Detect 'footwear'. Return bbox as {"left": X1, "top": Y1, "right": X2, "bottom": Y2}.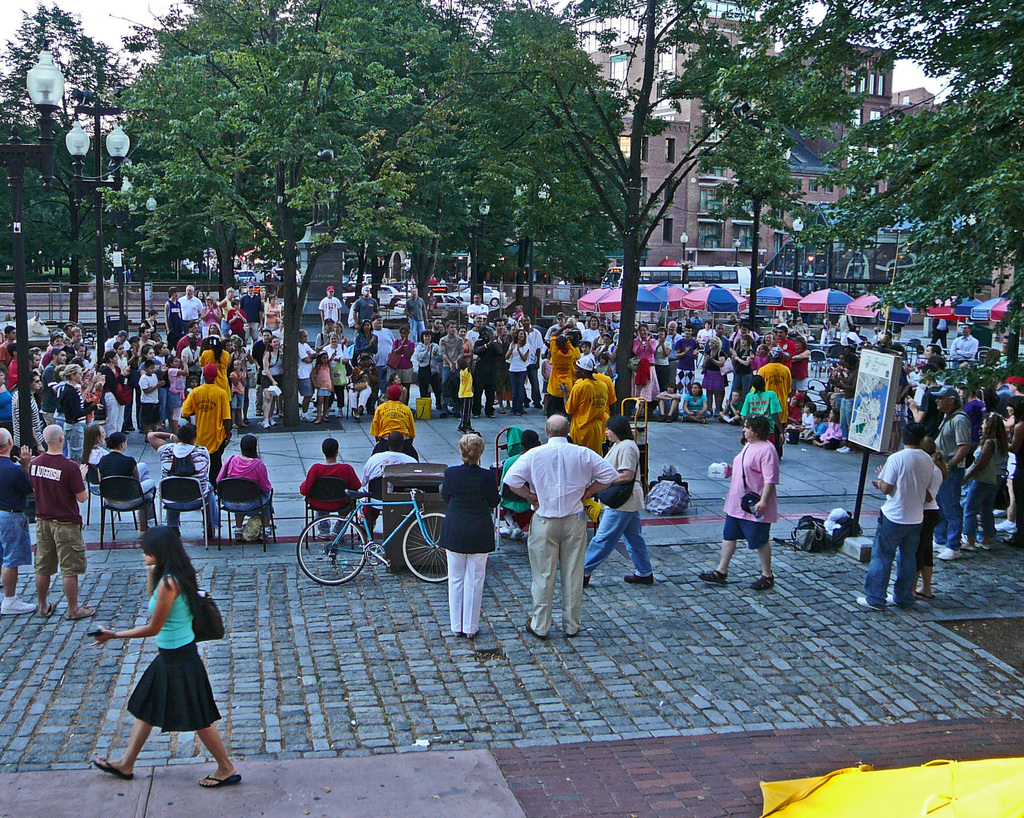
{"left": 175, "top": 524, "right": 184, "bottom": 542}.
